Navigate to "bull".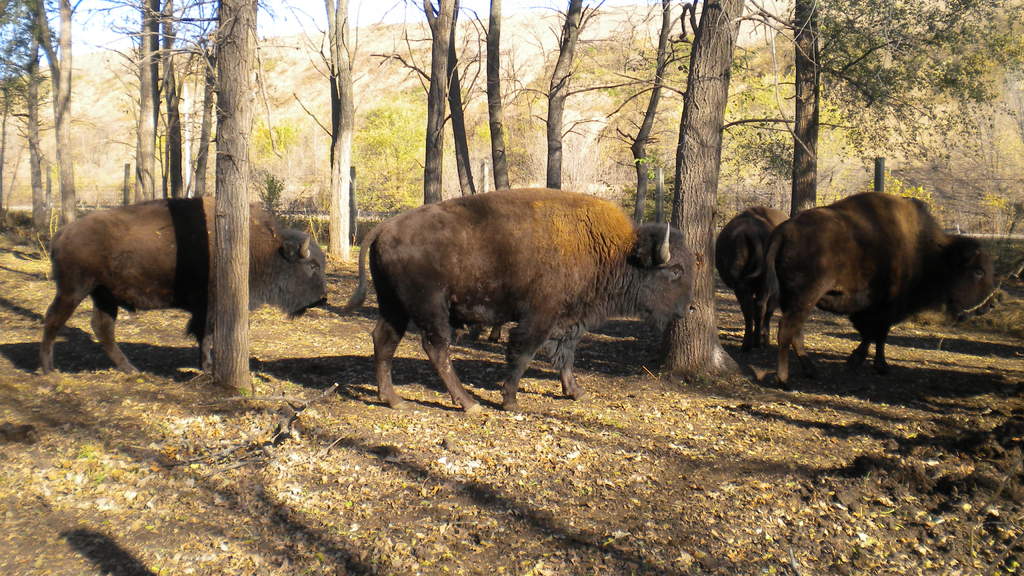
Navigation target: region(36, 192, 329, 374).
